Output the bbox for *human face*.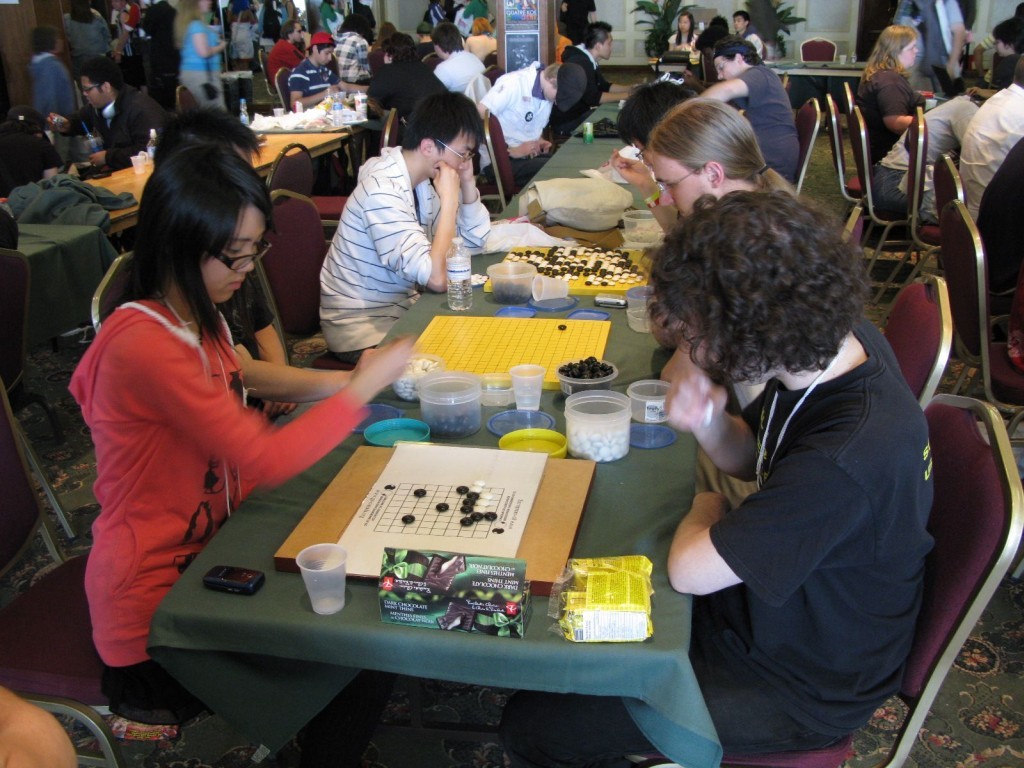
709,49,742,78.
